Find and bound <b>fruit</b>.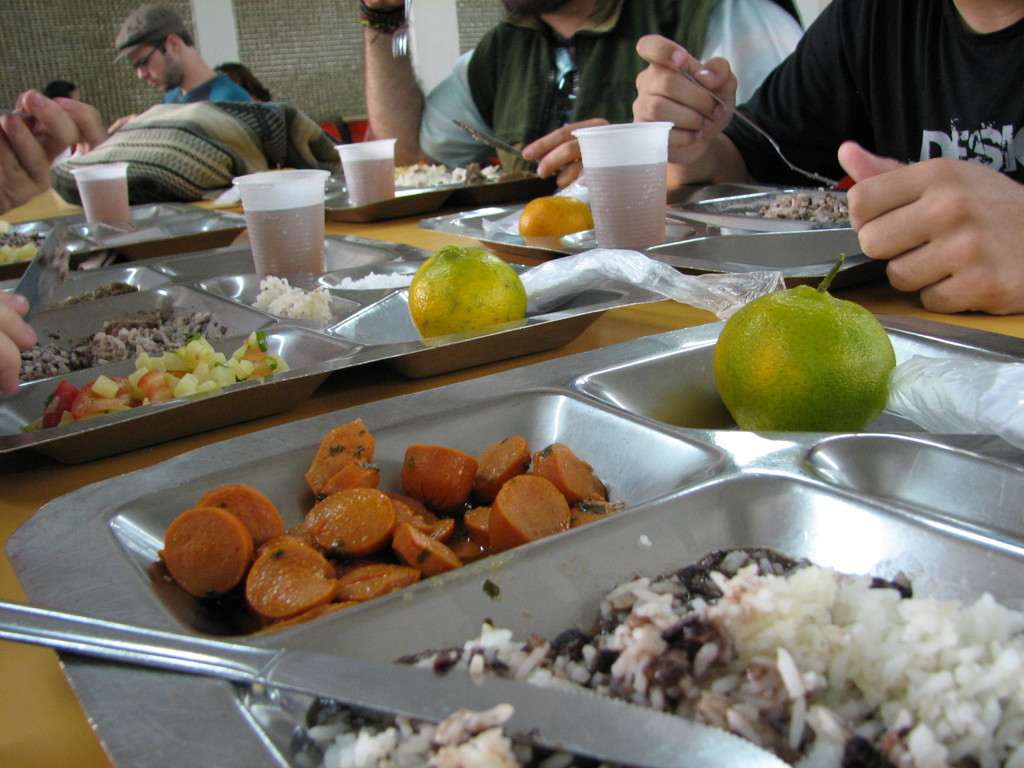
Bound: [left=520, top=199, right=593, bottom=239].
